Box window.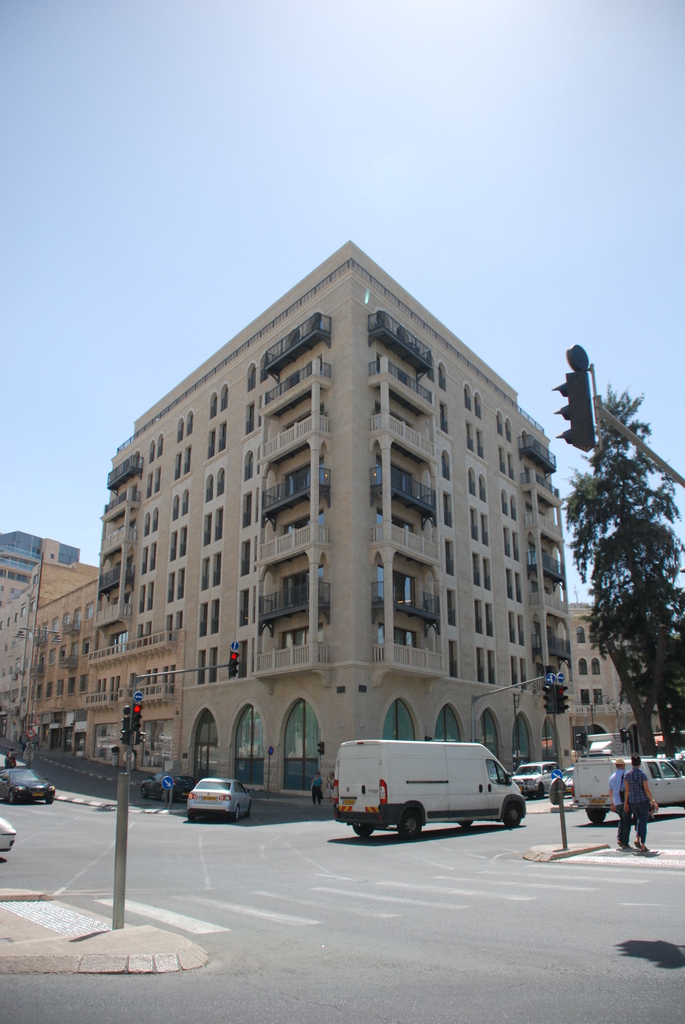
[x1=241, y1=584, x2=250, y2=627].
